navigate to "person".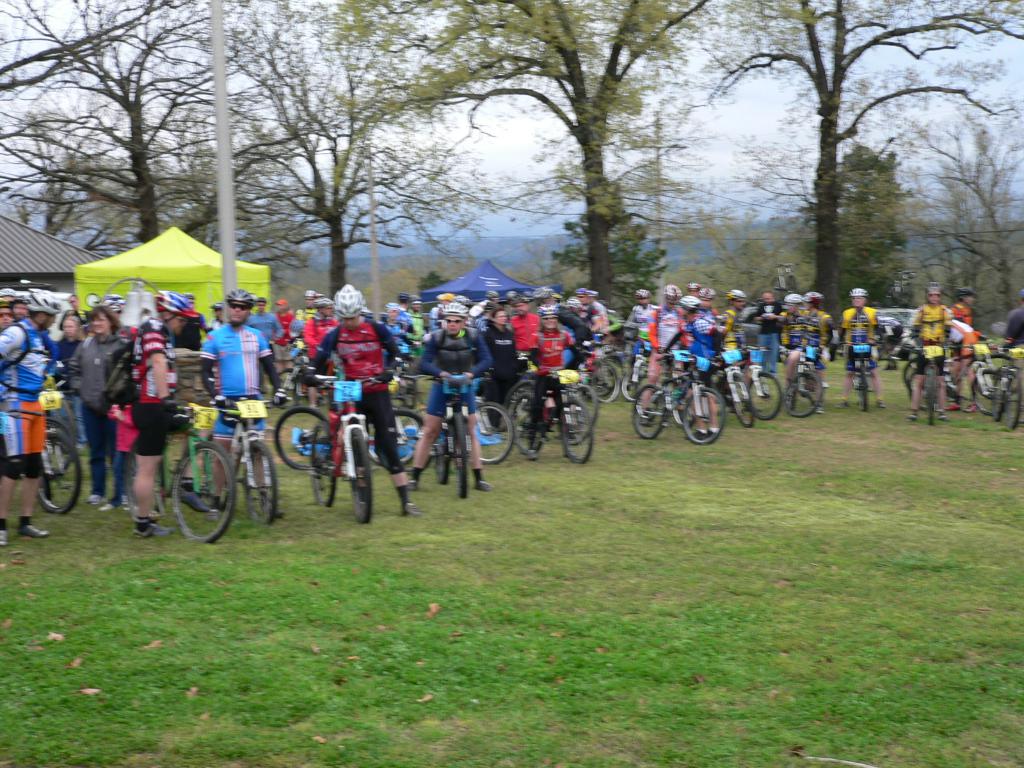
Navigation target: <bbox>468, 307, 492, 334</bbox>.
